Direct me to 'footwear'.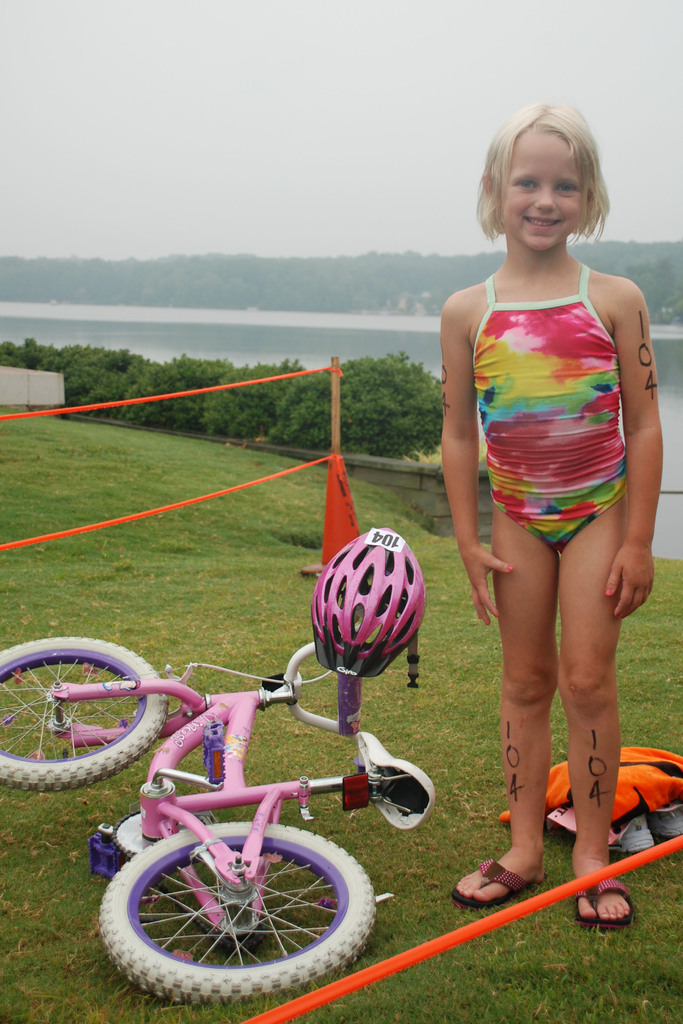
Direction: 611:815:657:858.
